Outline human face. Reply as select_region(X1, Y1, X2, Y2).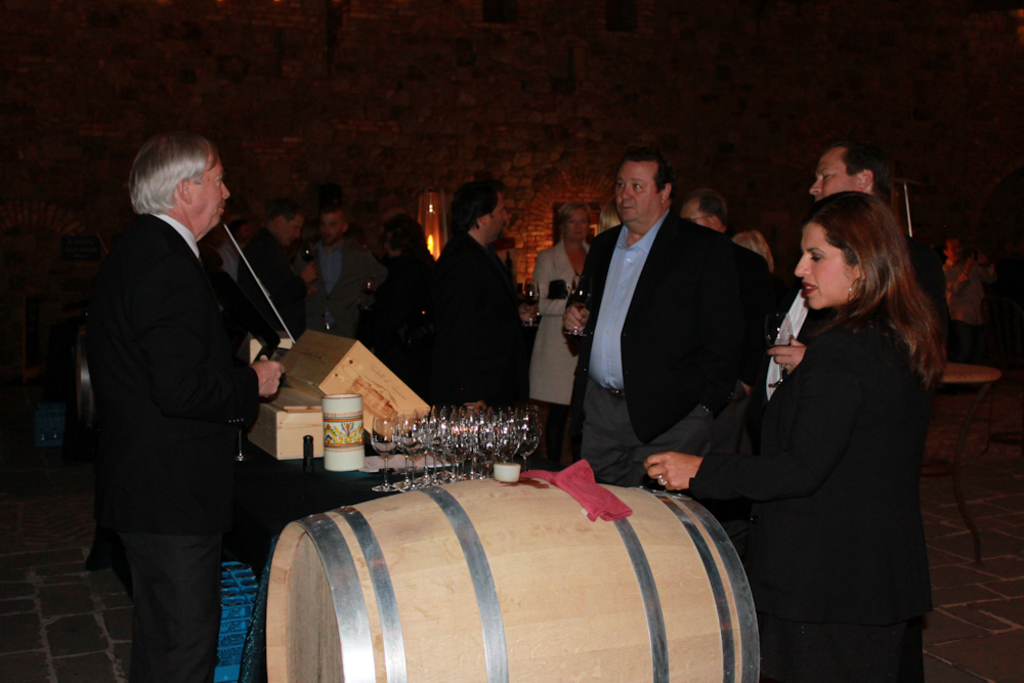
select_region(684, 205, 711, 226).
